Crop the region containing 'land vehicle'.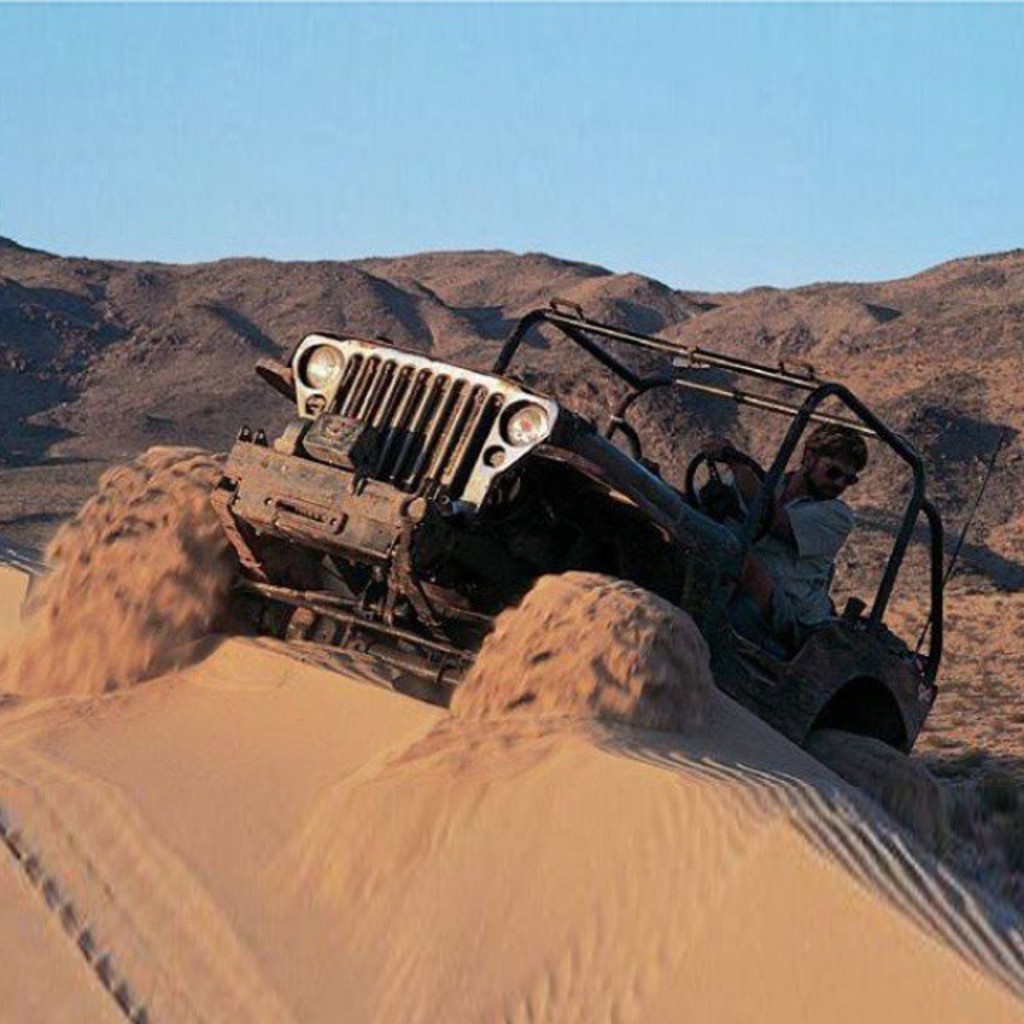
Crop region: (left=243, top=312, right=925, bottom=720).
